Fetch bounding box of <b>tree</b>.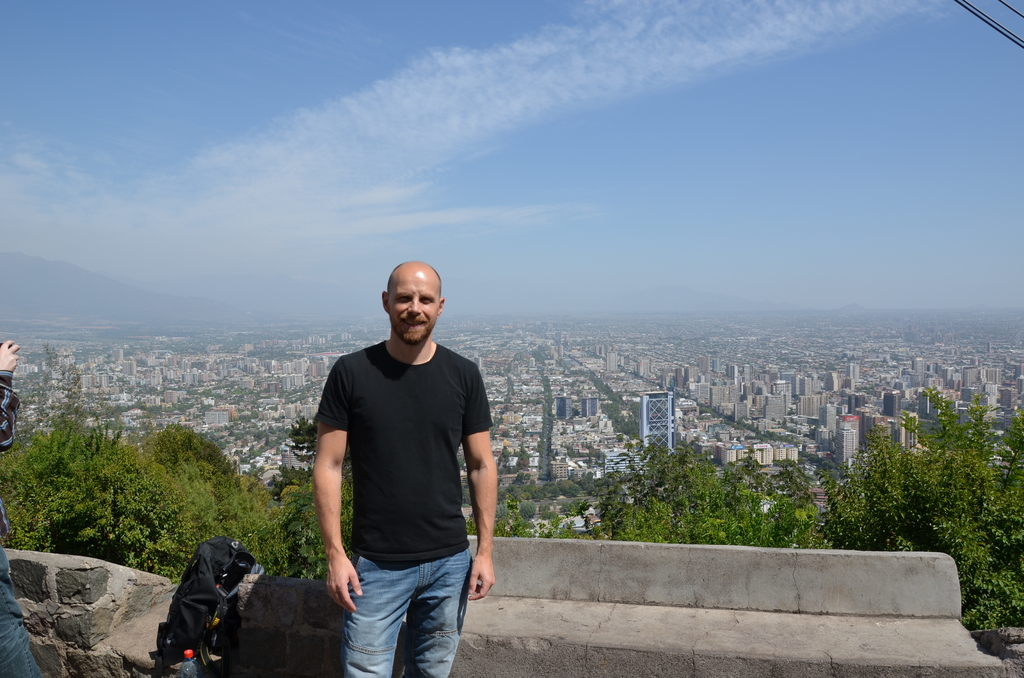
Bbox: Rect(792, 380, 1019, 586).
